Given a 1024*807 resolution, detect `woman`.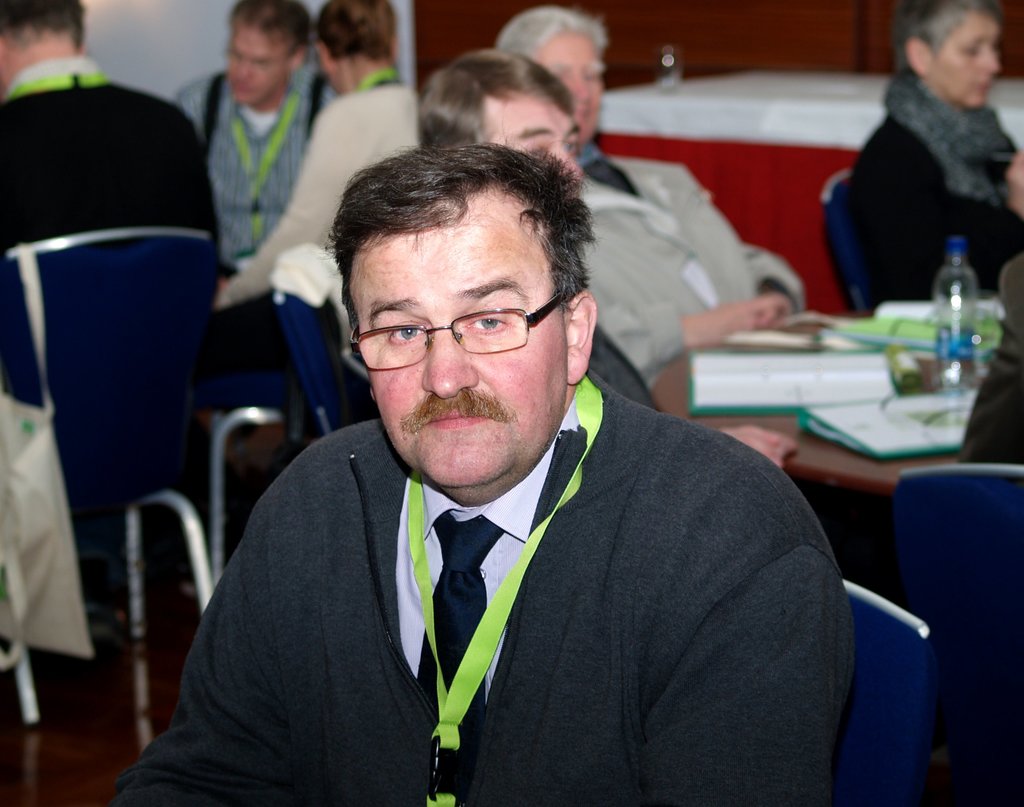
pyautogui.locateOnScreen(828, 20, 1014, 312).
